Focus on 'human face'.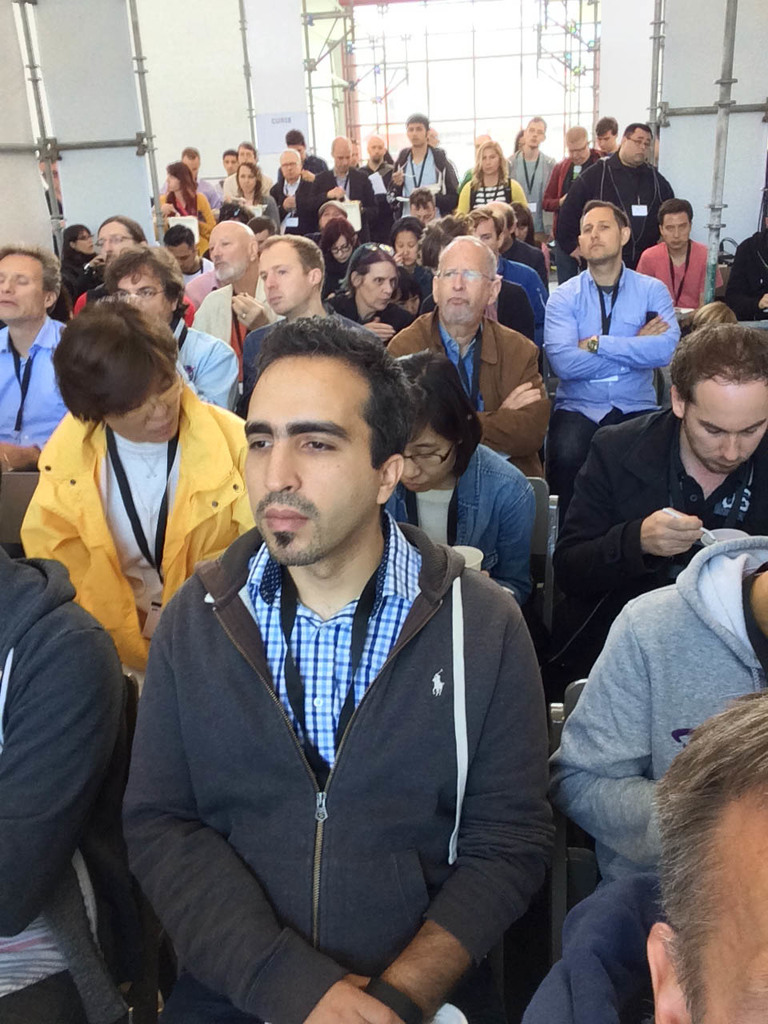
Focused at <bbox>401, 430, 457, 493</bbox>.
